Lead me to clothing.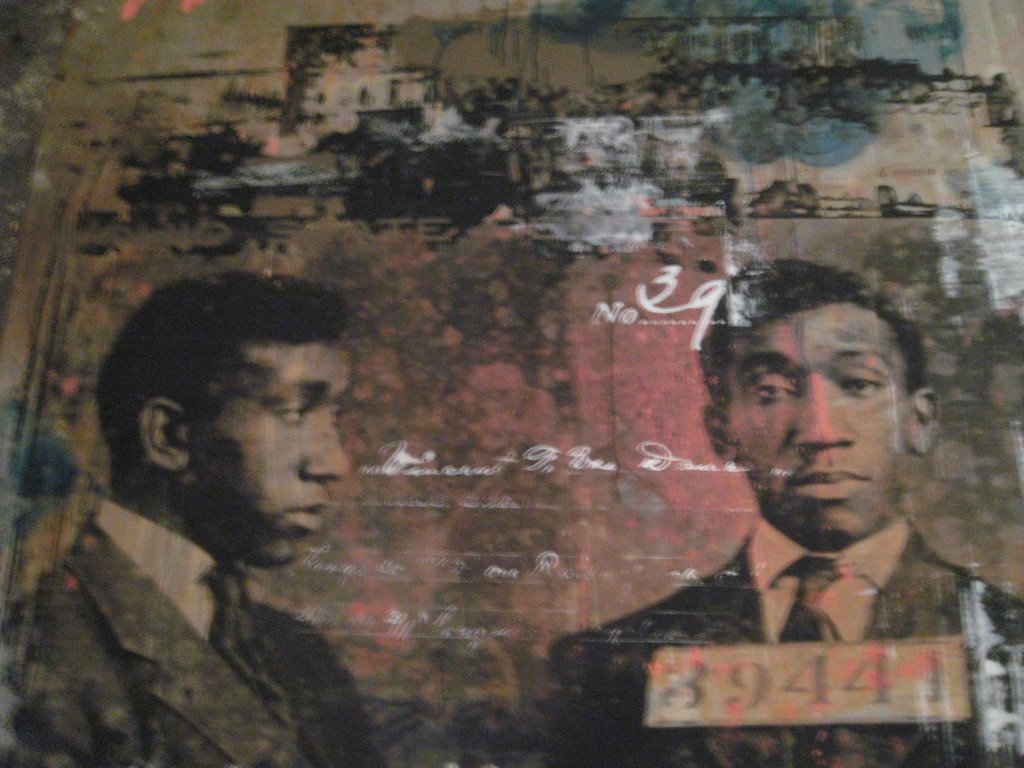
Lead to 551,524,1023,767.
